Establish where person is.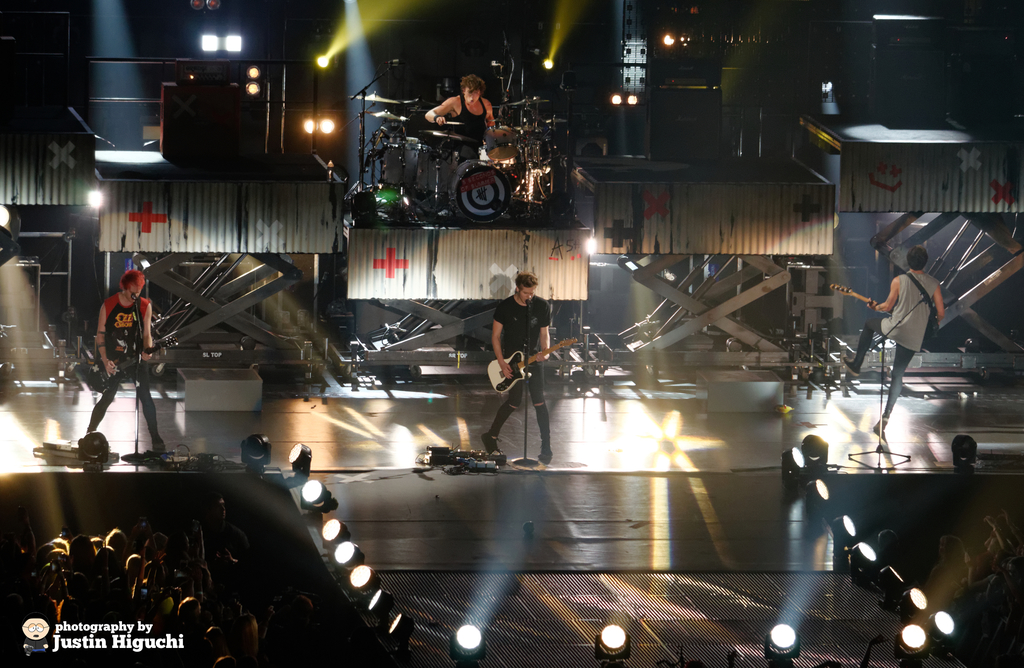
Established at <region>845, 244, 947, 440</region>.
